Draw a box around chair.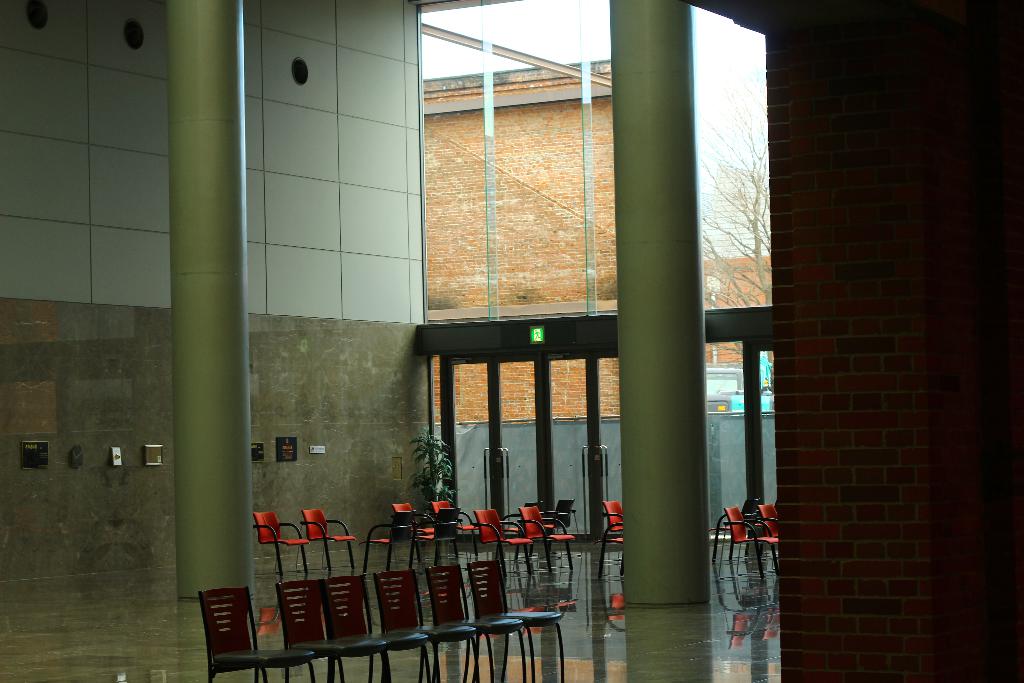
left=376, top=570, right=482, bottom=682.
